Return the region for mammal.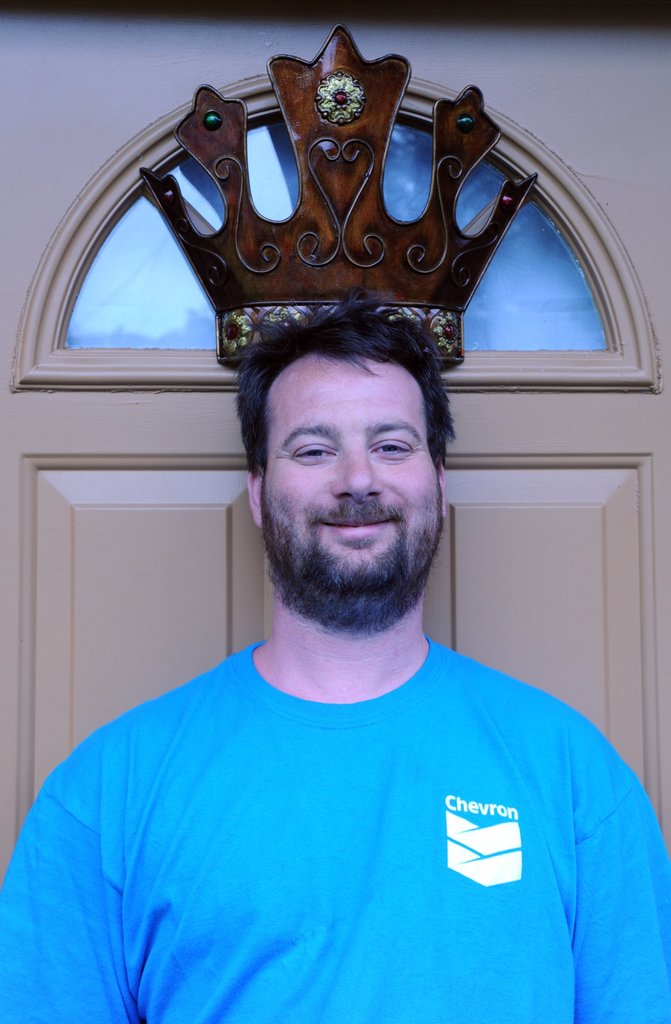
select_region(0, 10, 670, 1023).
